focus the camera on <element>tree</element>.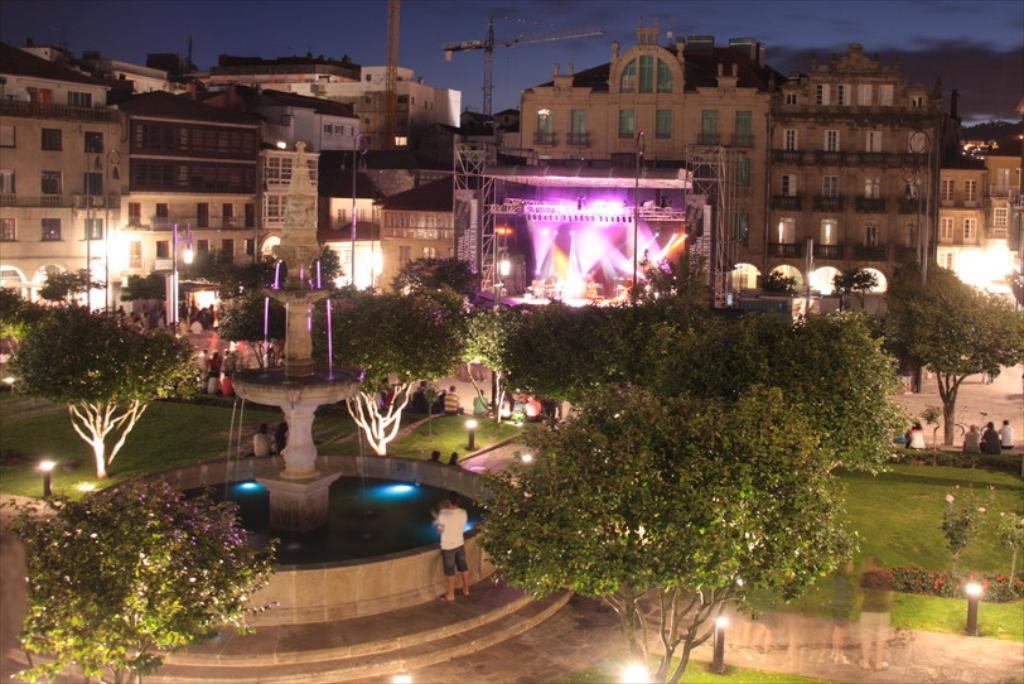
Focus region: {"x1": 758, "y1": 268, "x2": 798, "y2": 304}.
